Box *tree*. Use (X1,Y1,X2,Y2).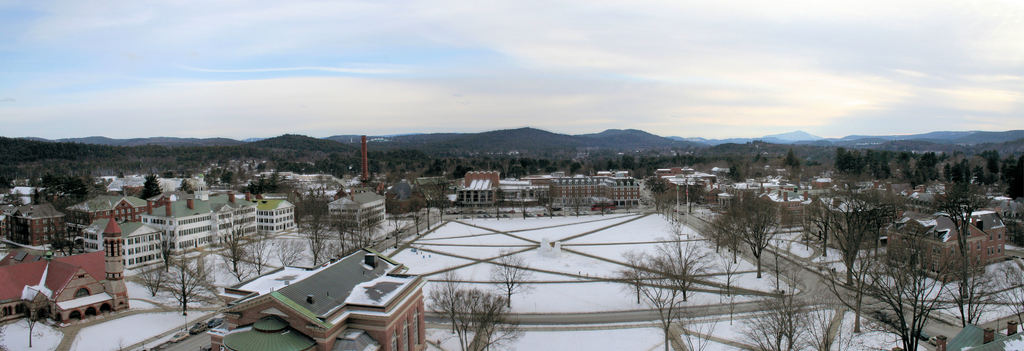
(380,205,411,253).
